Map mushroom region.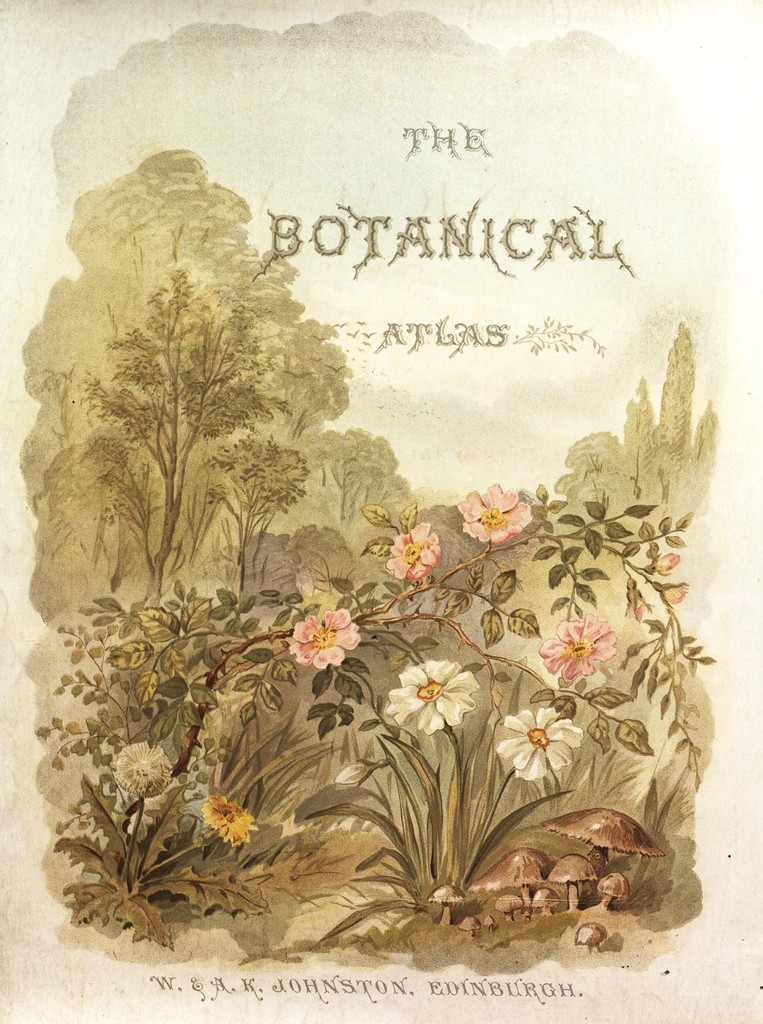
Mapped to 573/917/605/952.
